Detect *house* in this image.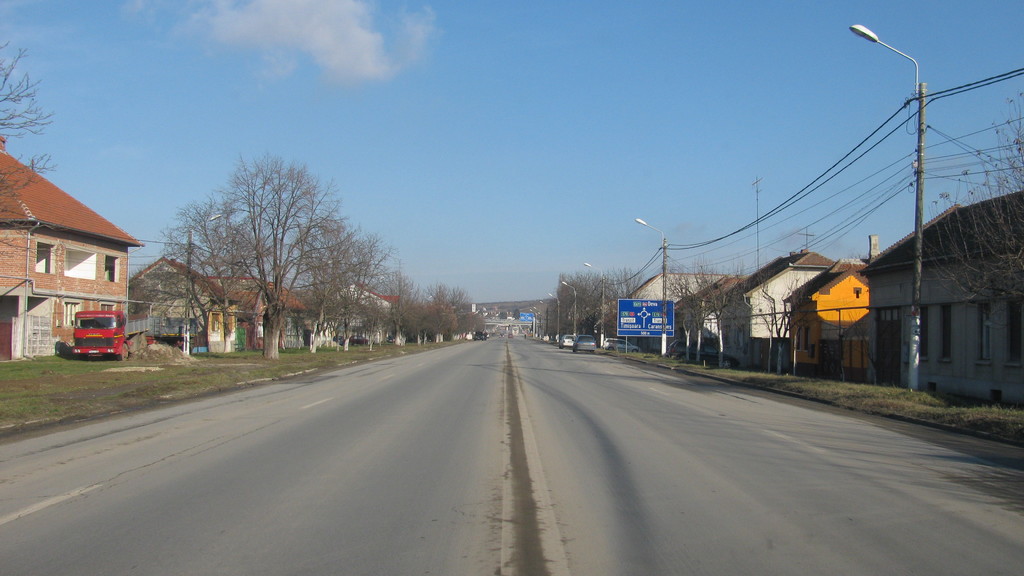
Detection: <region>772, 238, 881, 390</region>.
